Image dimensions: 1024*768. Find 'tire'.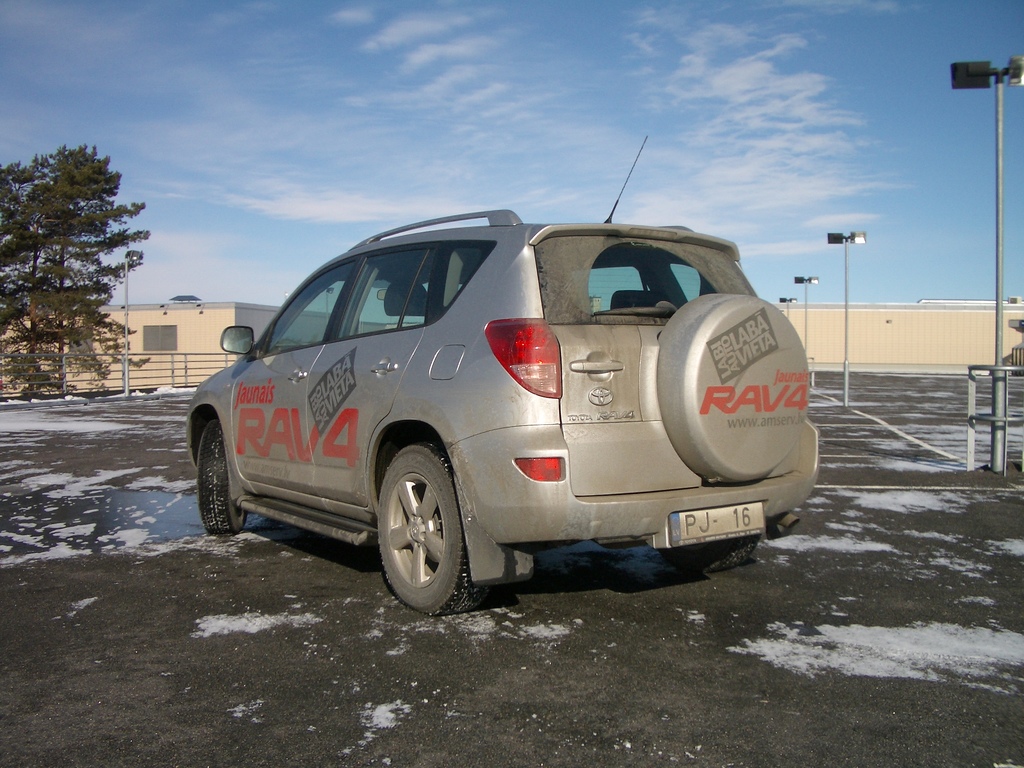
<box>364,445,488,613</box>.
